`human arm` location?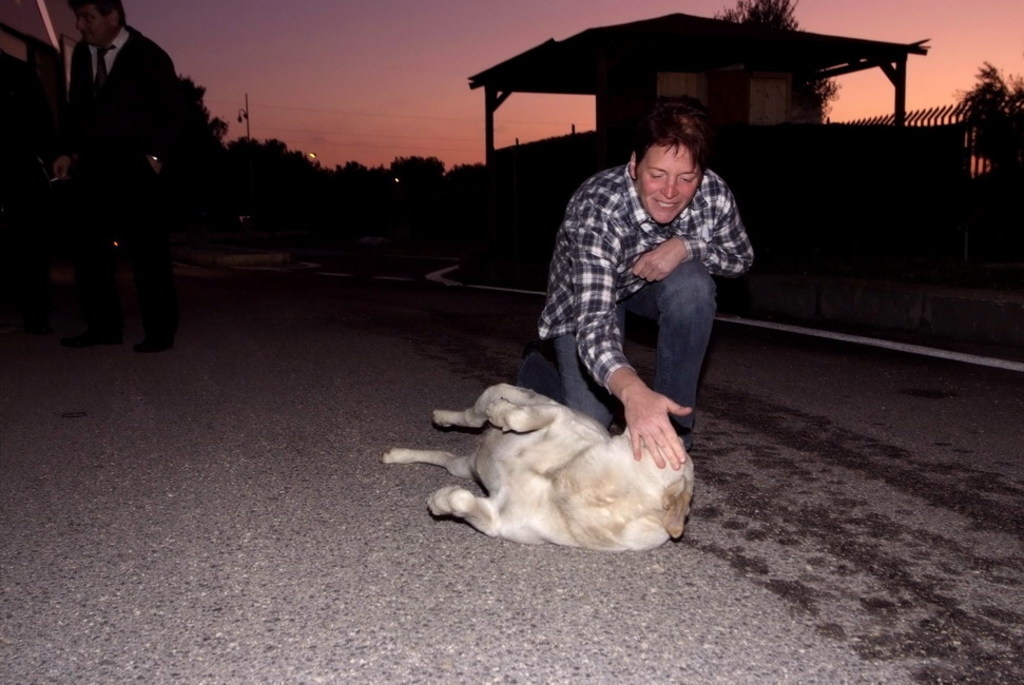
select_region(49, 43, 85, 192)
